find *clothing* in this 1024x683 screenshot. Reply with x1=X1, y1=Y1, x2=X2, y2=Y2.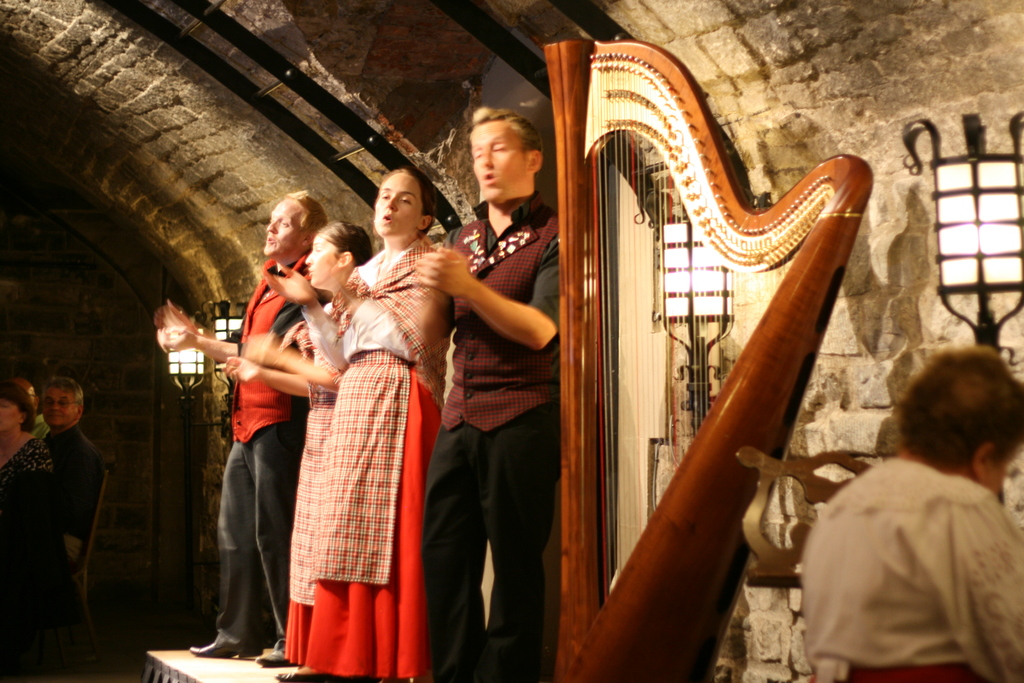
x1=282, y1=228, x2=454, y2=682.
